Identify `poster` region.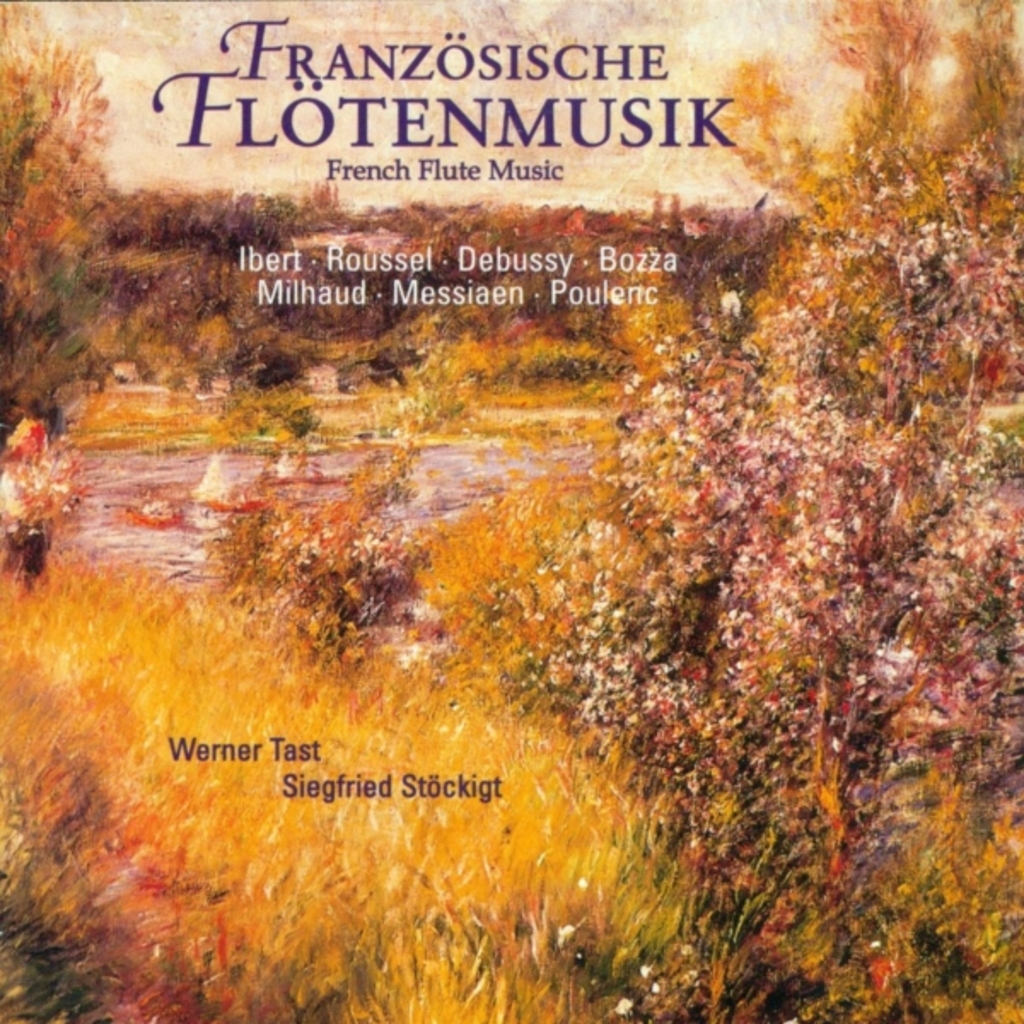
Region: left=0, top=0, right=1022, bottom=1022.
